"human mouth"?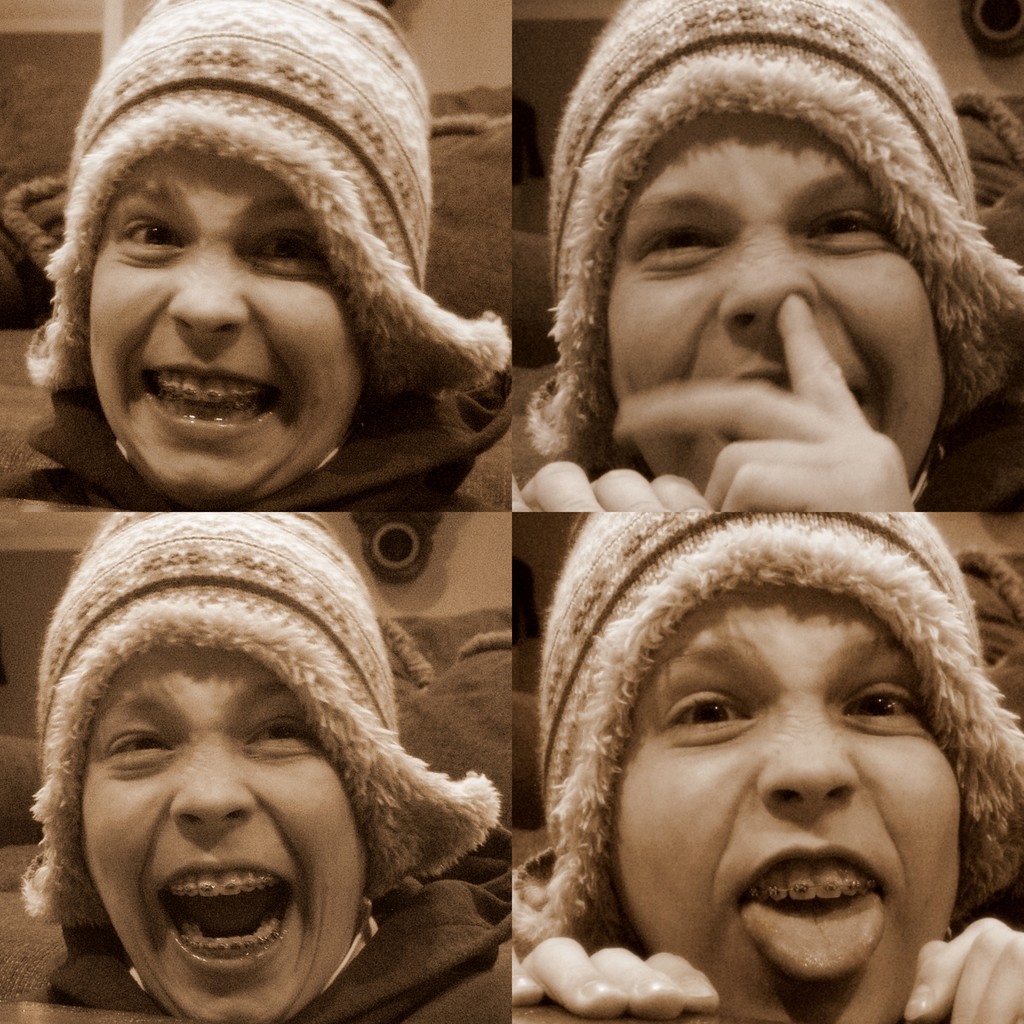
{"x1": 675, "y1": 348, "x2": 876, "y2": 458}
